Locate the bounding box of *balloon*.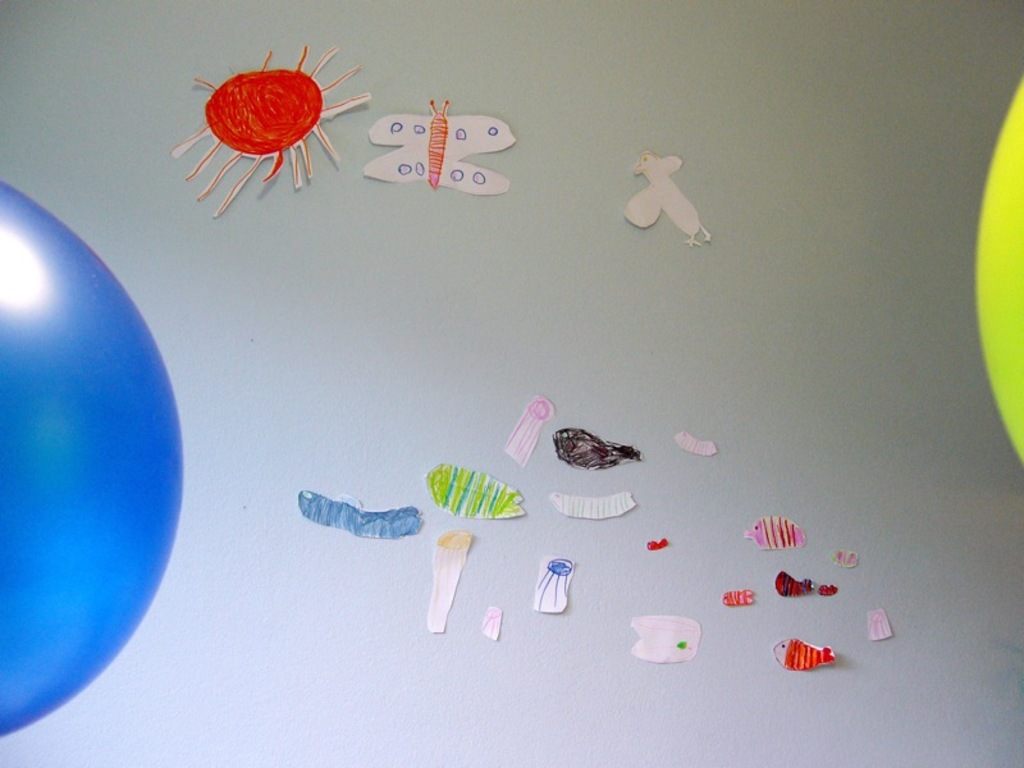
Bounding box: {"left": 0, "top": 174, "right": 184, "bottom": 735}.
